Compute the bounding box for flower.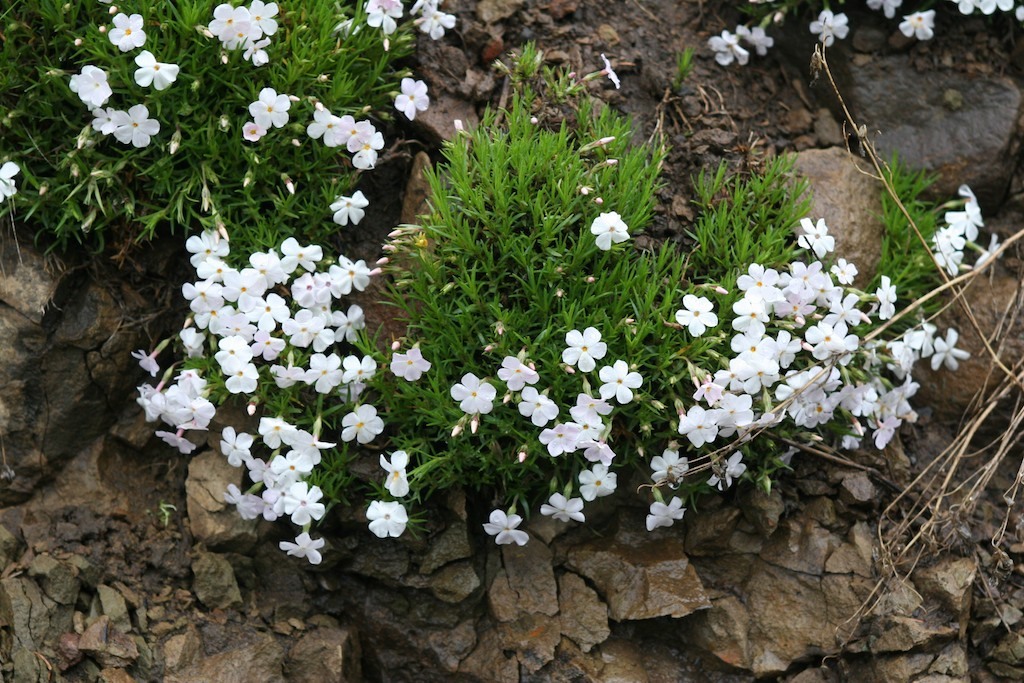
rect(335, 193, 364, 227).
